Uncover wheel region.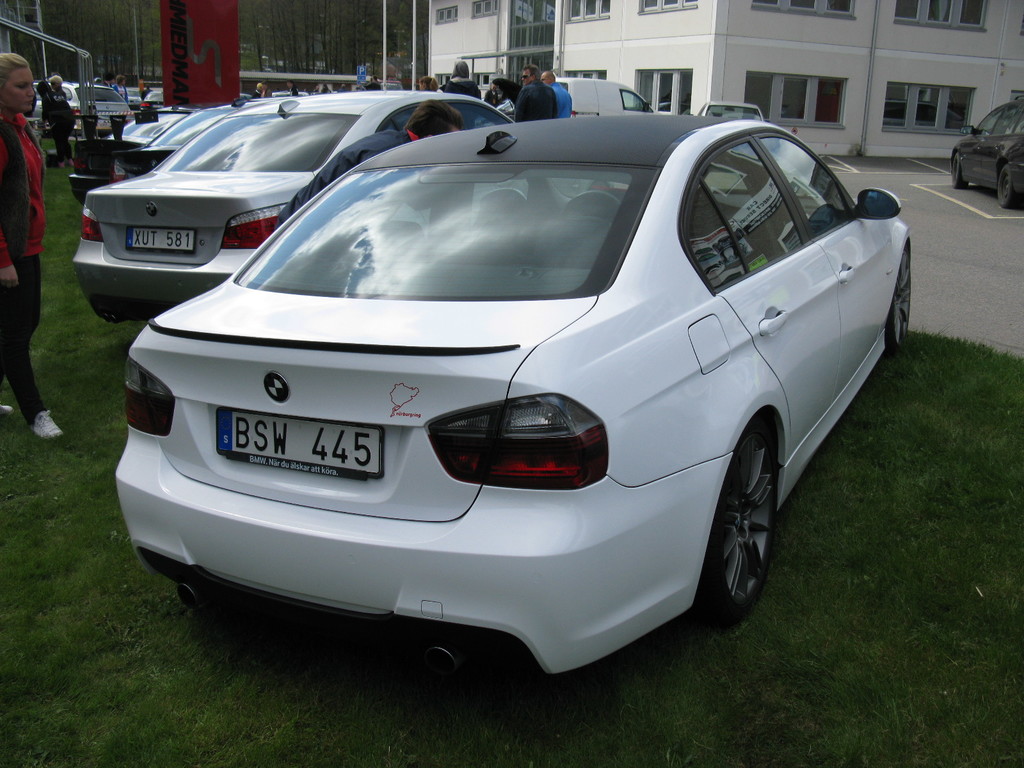
Uncovered: (887,246,911,351).
